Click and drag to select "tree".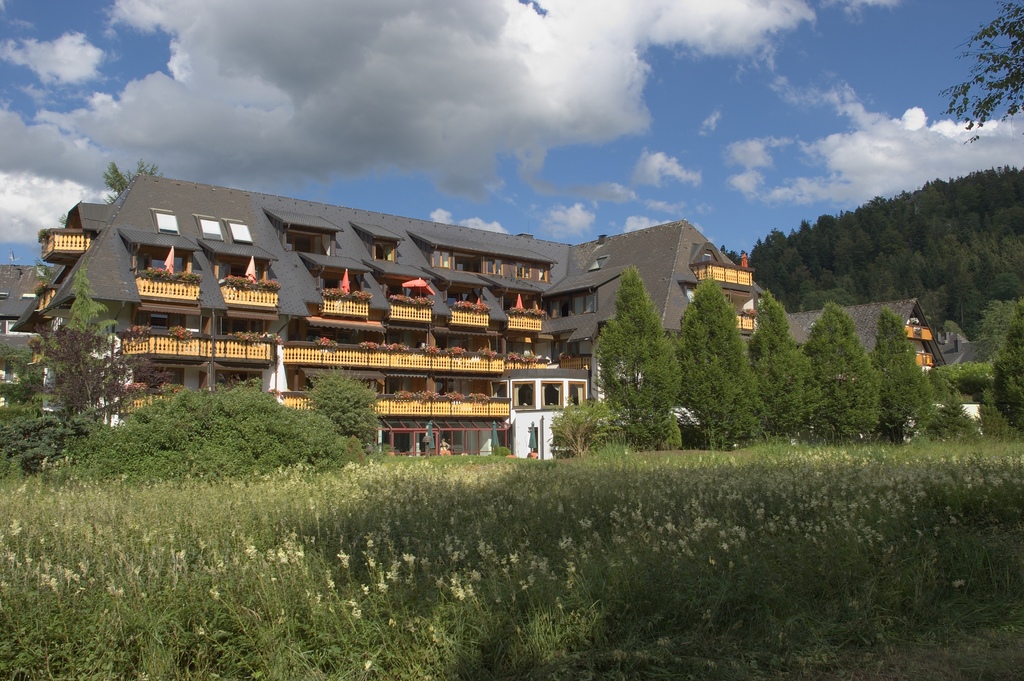
Selection: region(30, 268, 127, 425).
